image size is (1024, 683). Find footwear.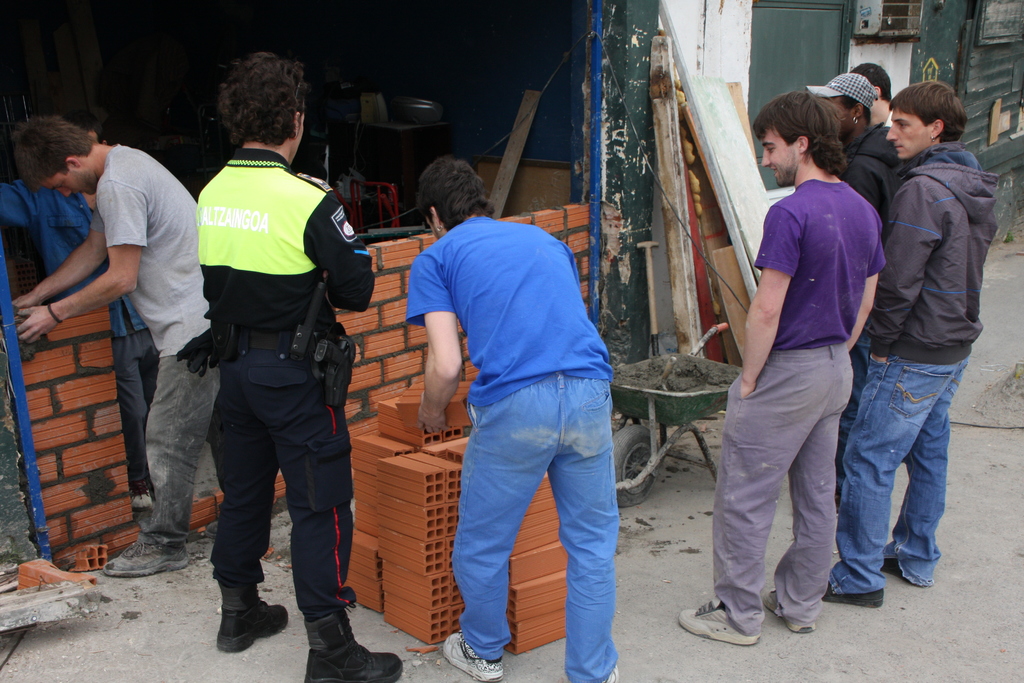
bbox=[129, 476, 149, 514].
